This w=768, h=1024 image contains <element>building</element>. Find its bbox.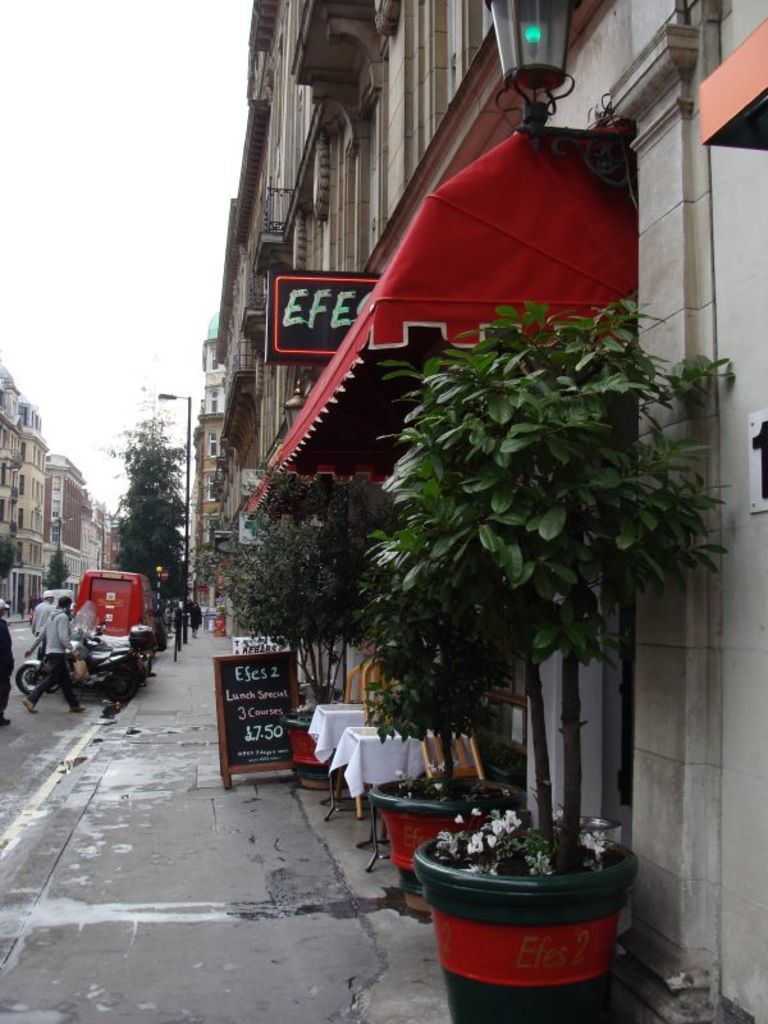
198, 0, 767, 1023.
